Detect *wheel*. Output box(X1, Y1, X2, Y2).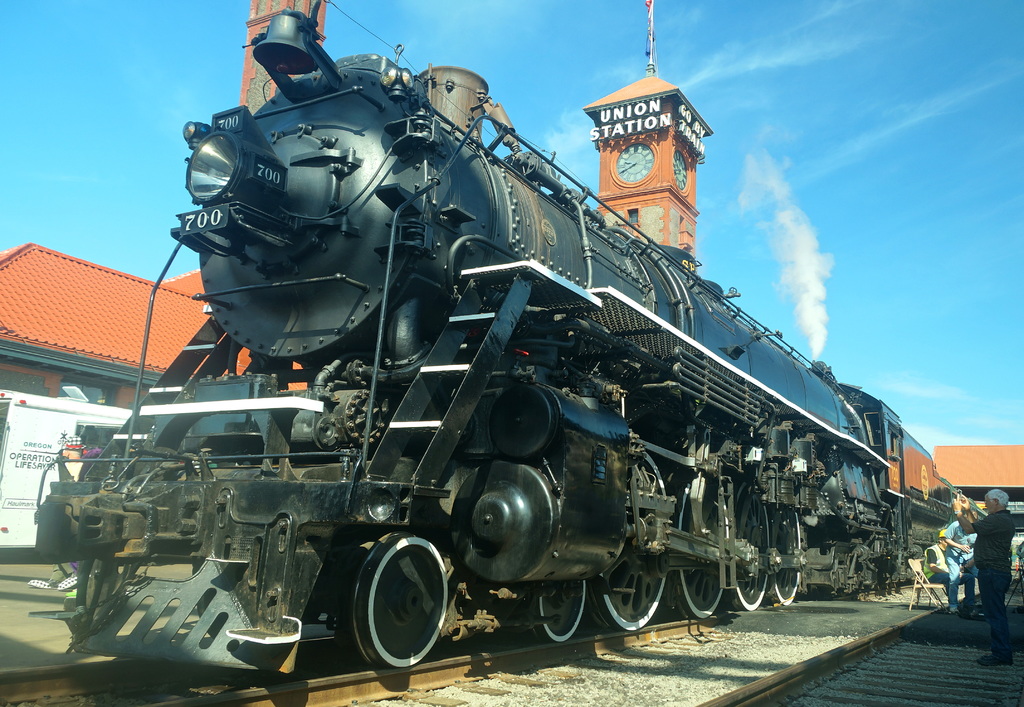
box(770, 512, 804, 603).
